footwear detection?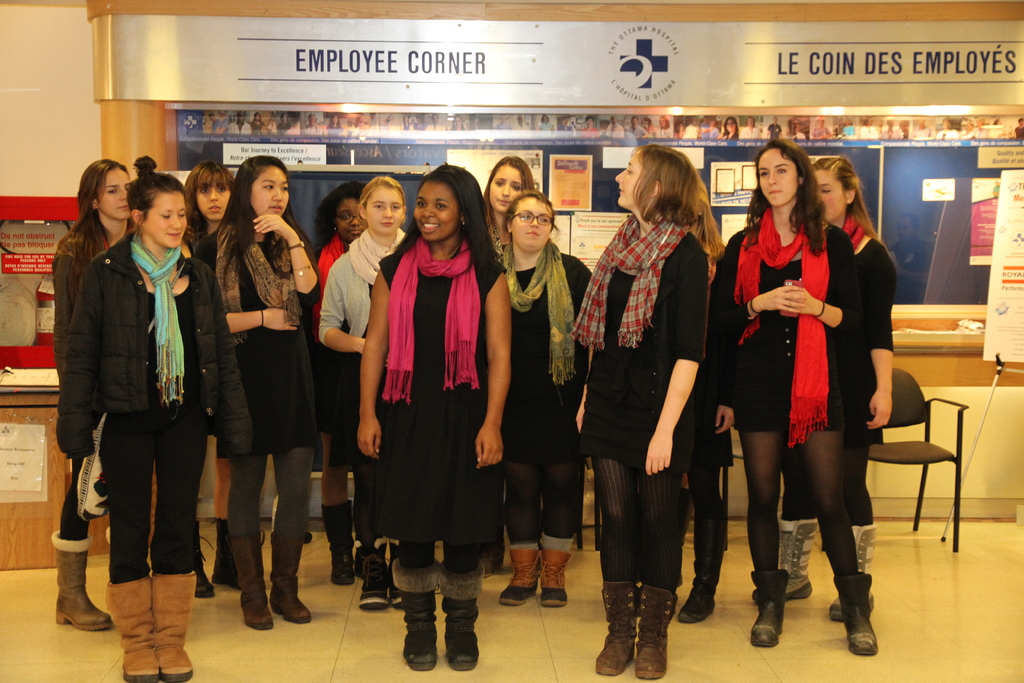
bbox=(831, 598, 881, 620)
